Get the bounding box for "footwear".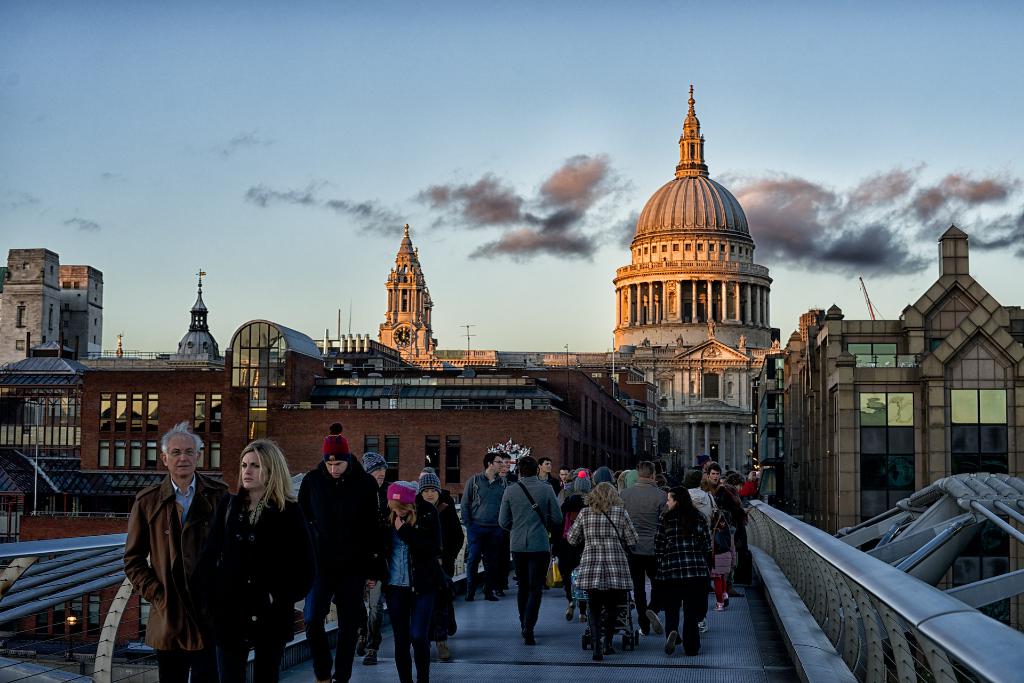
{"x1": 664, "y1": 631, "x2": 676, "y2": 657}.
